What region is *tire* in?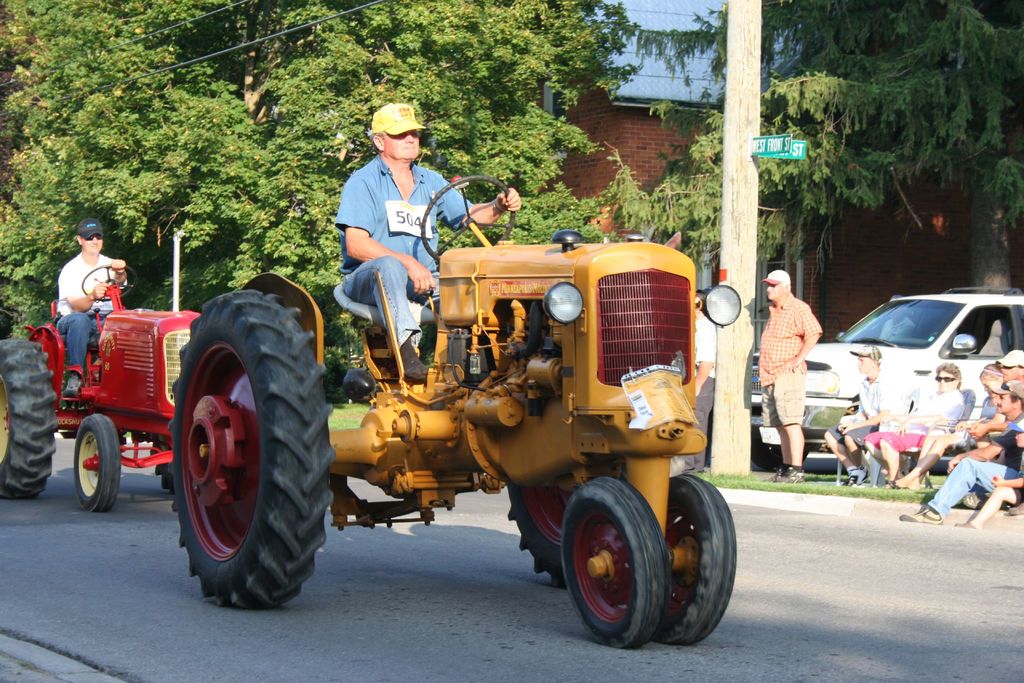
Rect(751, 425, 810, 472).
